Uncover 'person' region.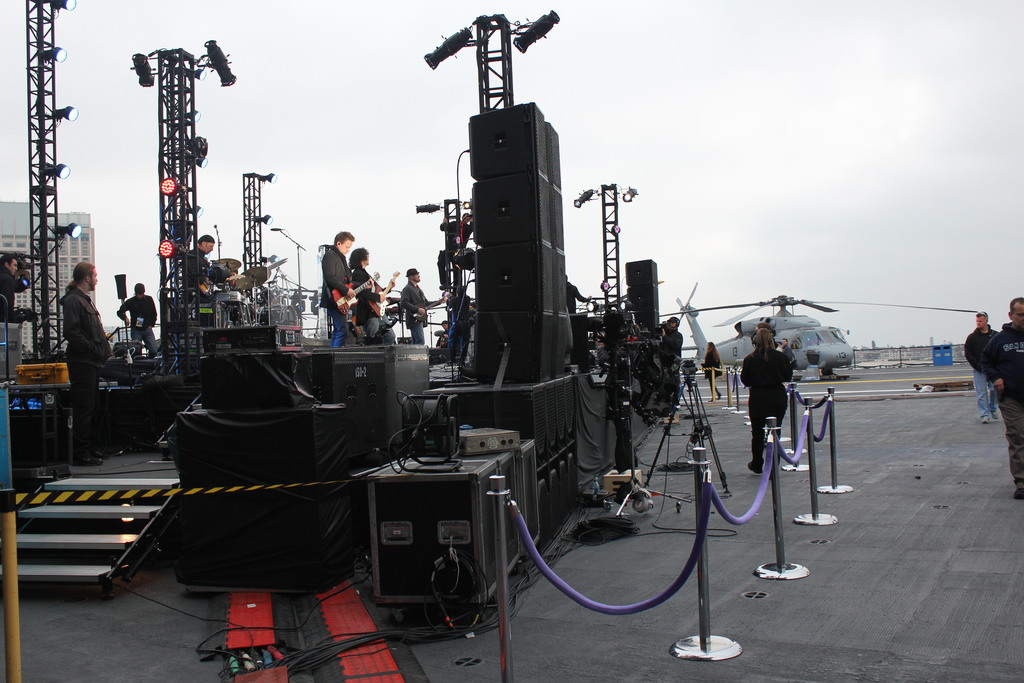
Uncovered: [x1=660, y1=318, x2=685, y2=407].
